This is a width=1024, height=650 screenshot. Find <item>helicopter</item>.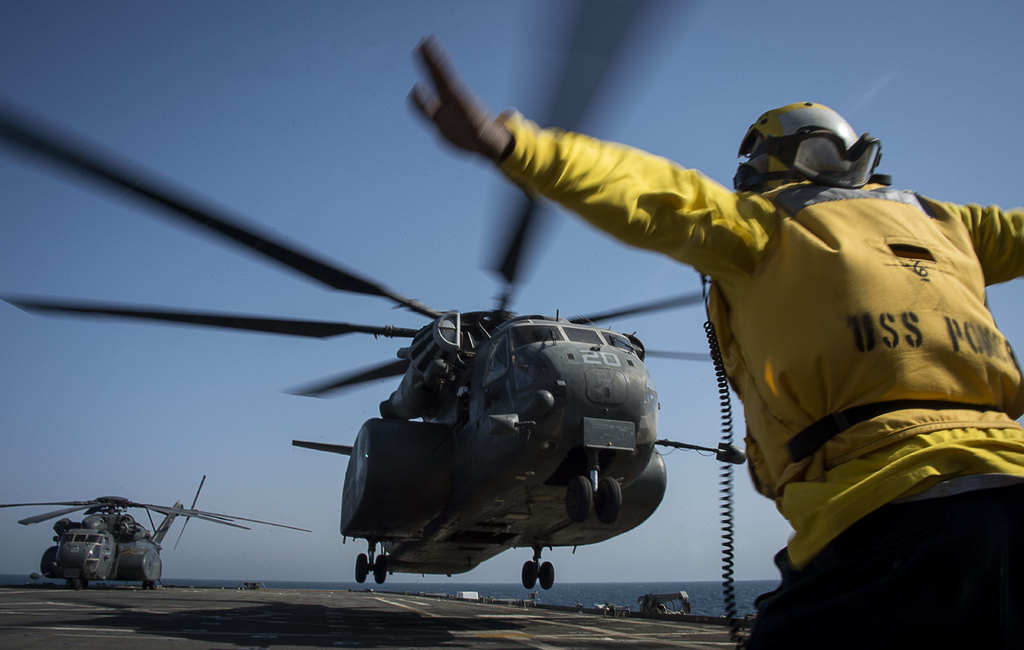
Bounding box: l=0, t=149, r=769, b=615.
